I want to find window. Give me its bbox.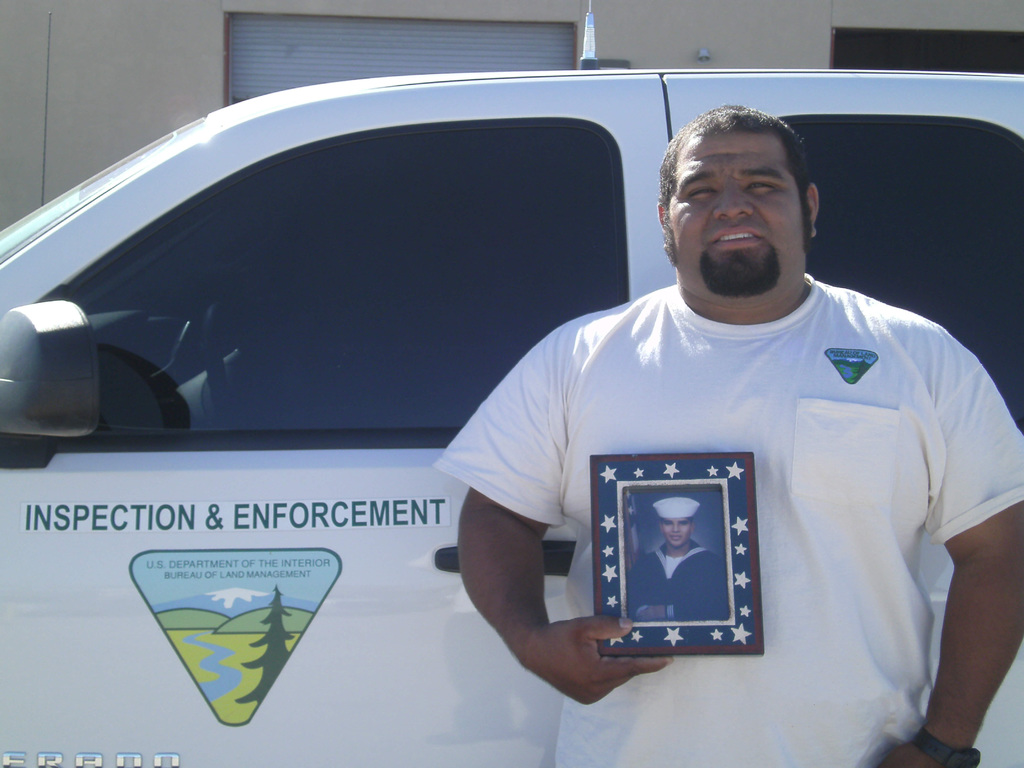
[803, 119, 1023, 435].
